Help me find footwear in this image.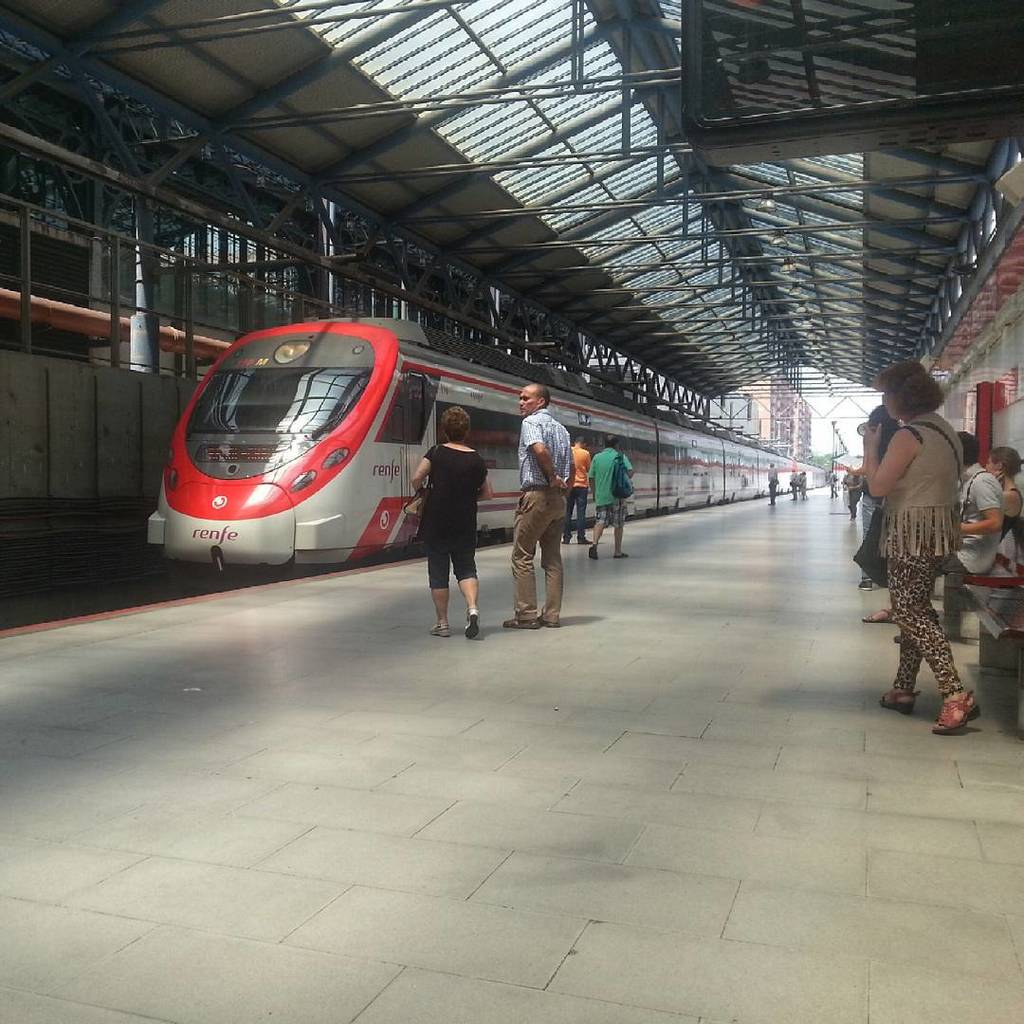
Found it: (503,614,539,631).
